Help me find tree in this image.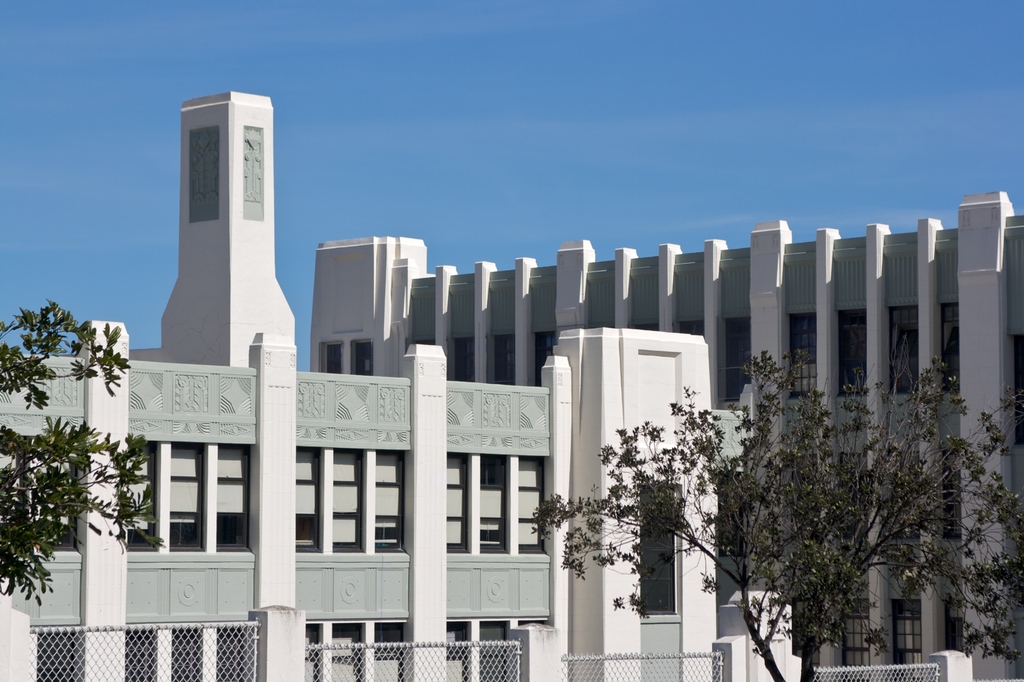
Found it: <region>639, 364, 996, 651</region>.
